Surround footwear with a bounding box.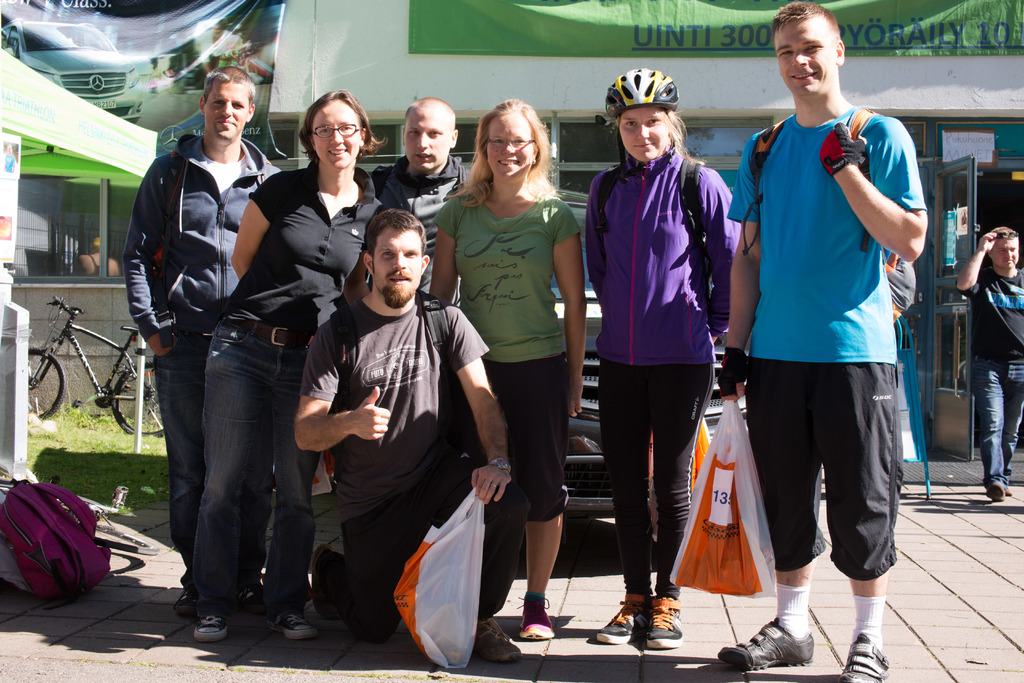
<box>193,613,230,643</box>.
